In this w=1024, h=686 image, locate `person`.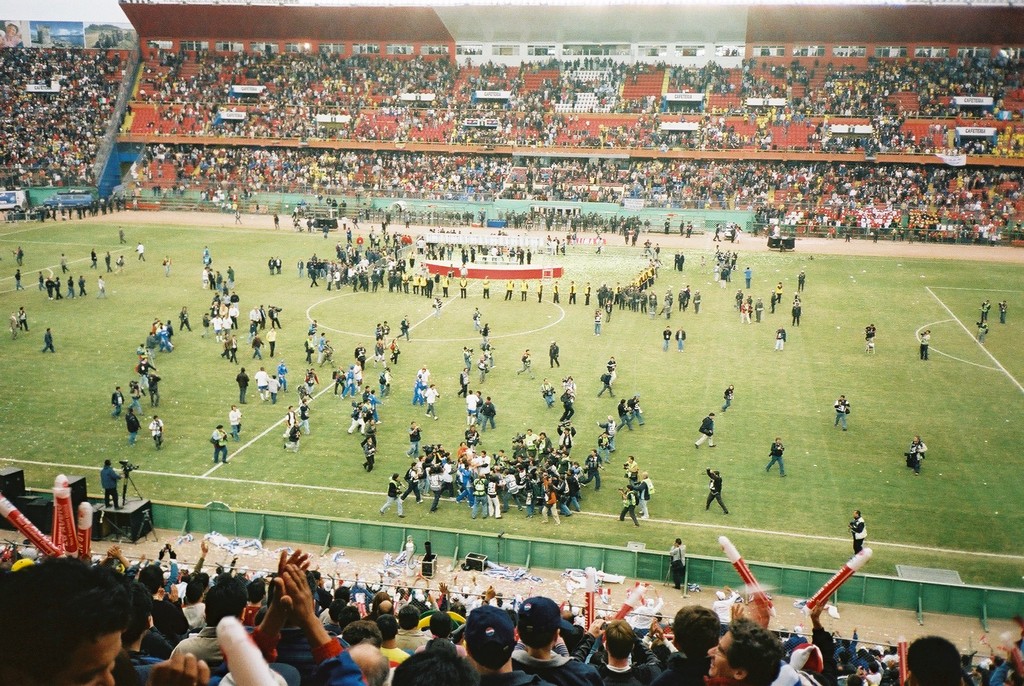
Bounding box: l=596, t=255, r=676, b=320.
